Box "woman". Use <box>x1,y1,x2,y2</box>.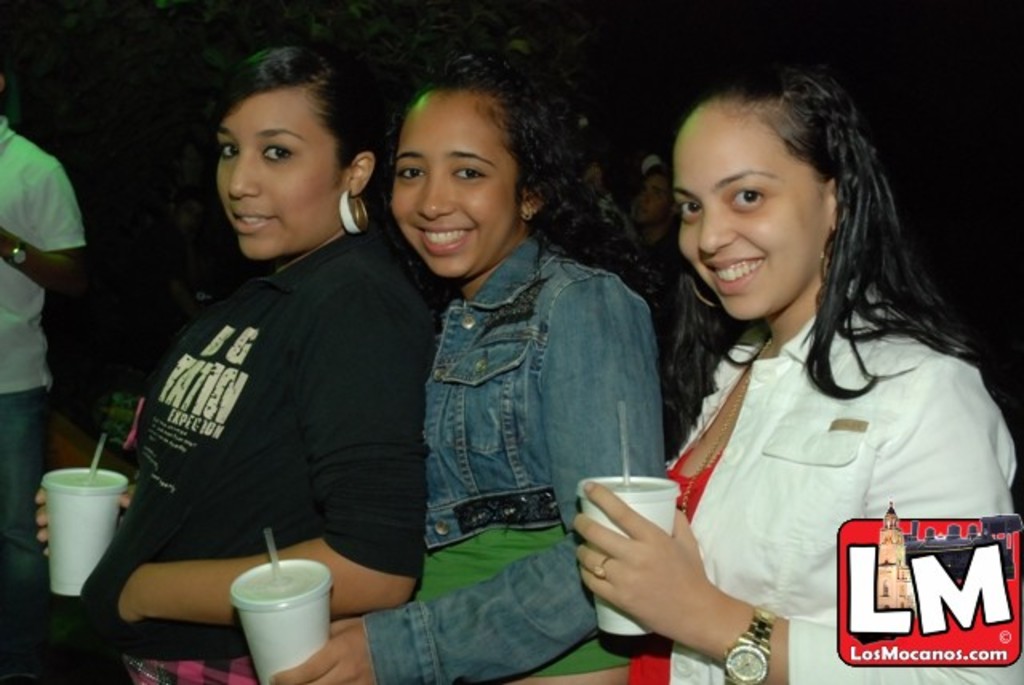
<box>272,45,667,683</box>.
